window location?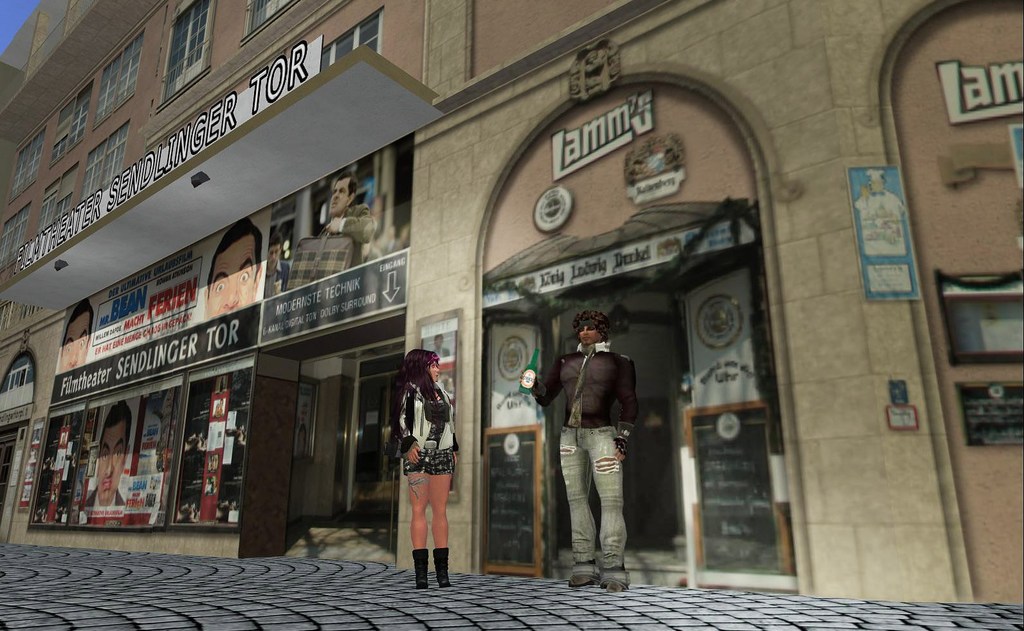
0/203/32/271
